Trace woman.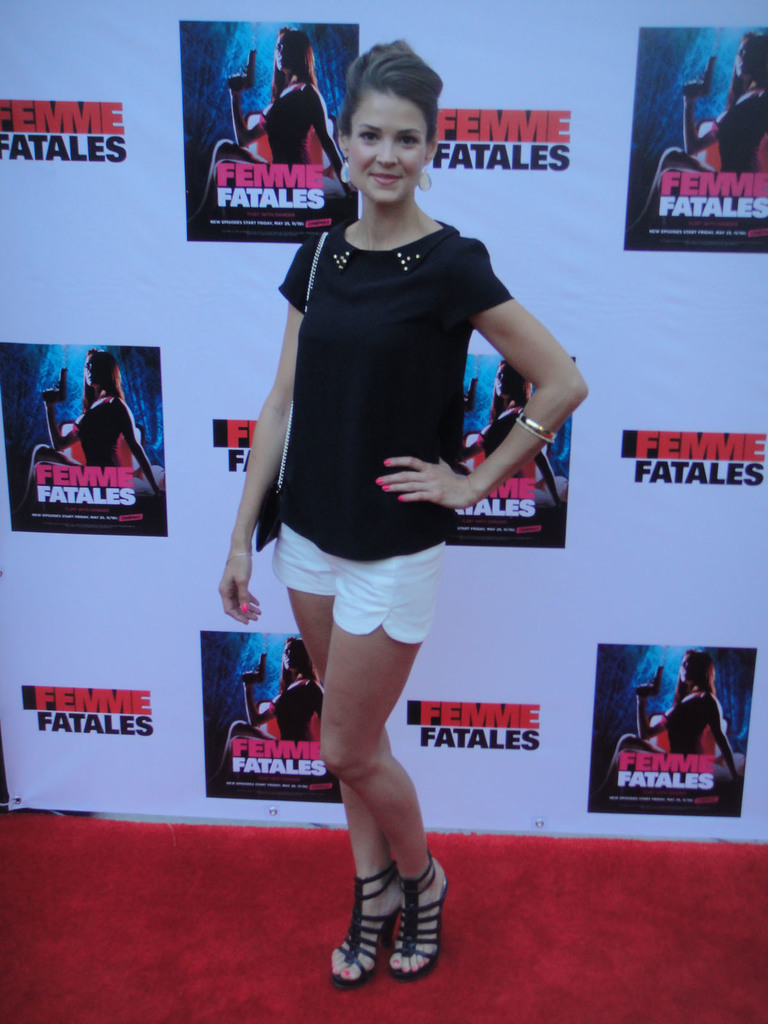
Traced to region(457, 357, 562, 506).
